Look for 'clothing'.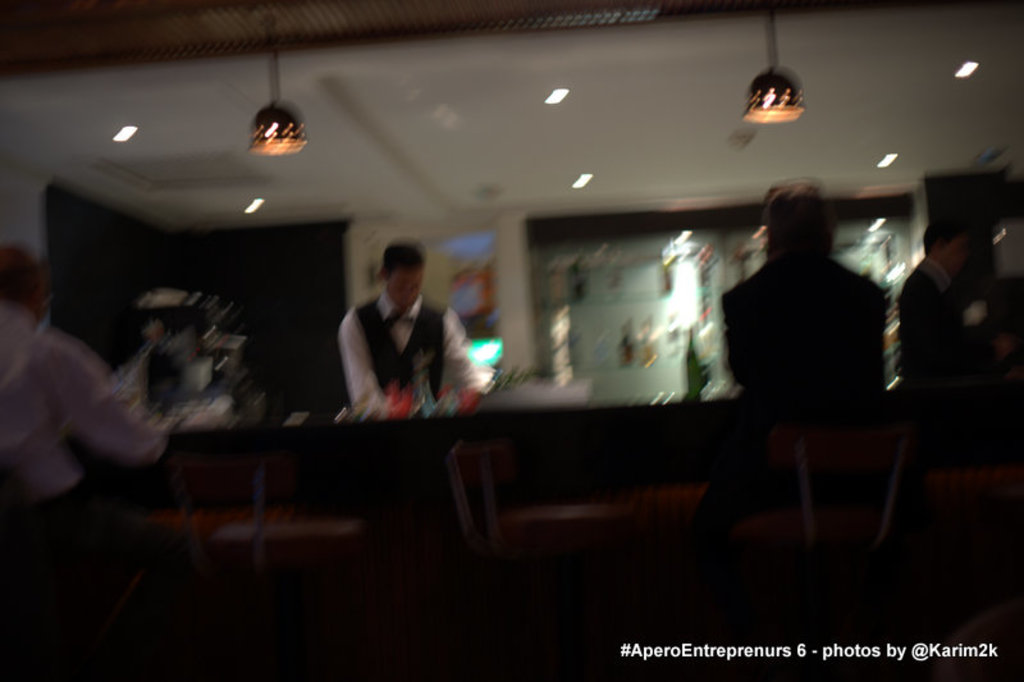
Found: [left=723, top=206, right=904, bottom=426].
